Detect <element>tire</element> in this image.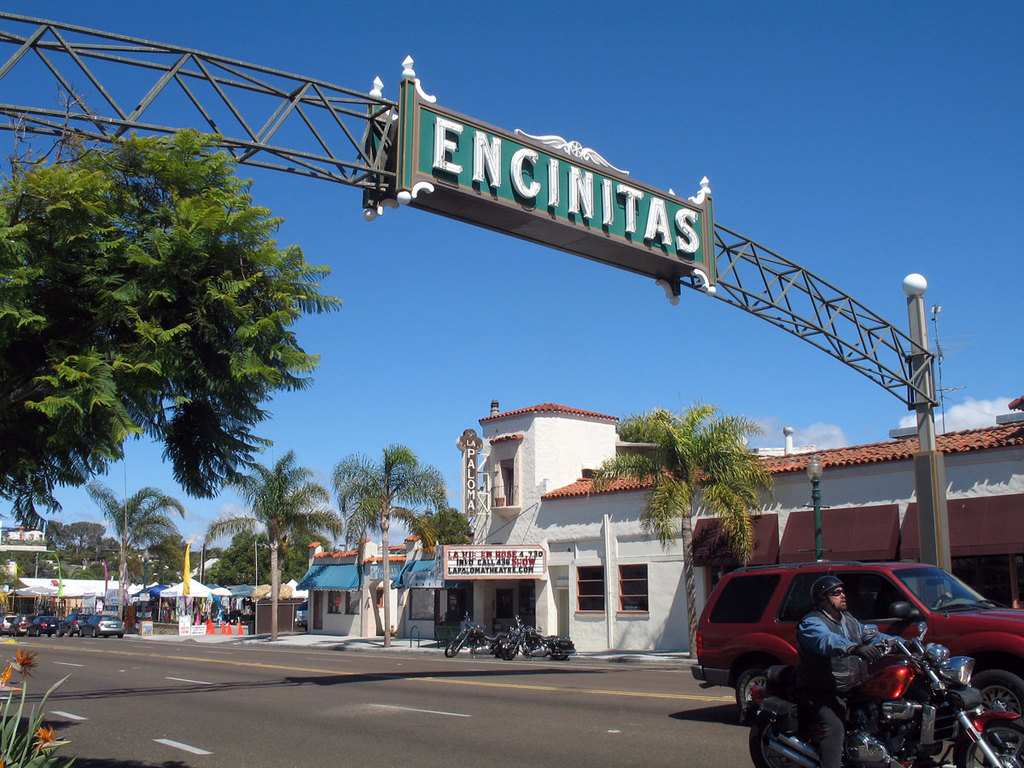
Detection: x1=491 y1=643 x2=506 y2=655.
